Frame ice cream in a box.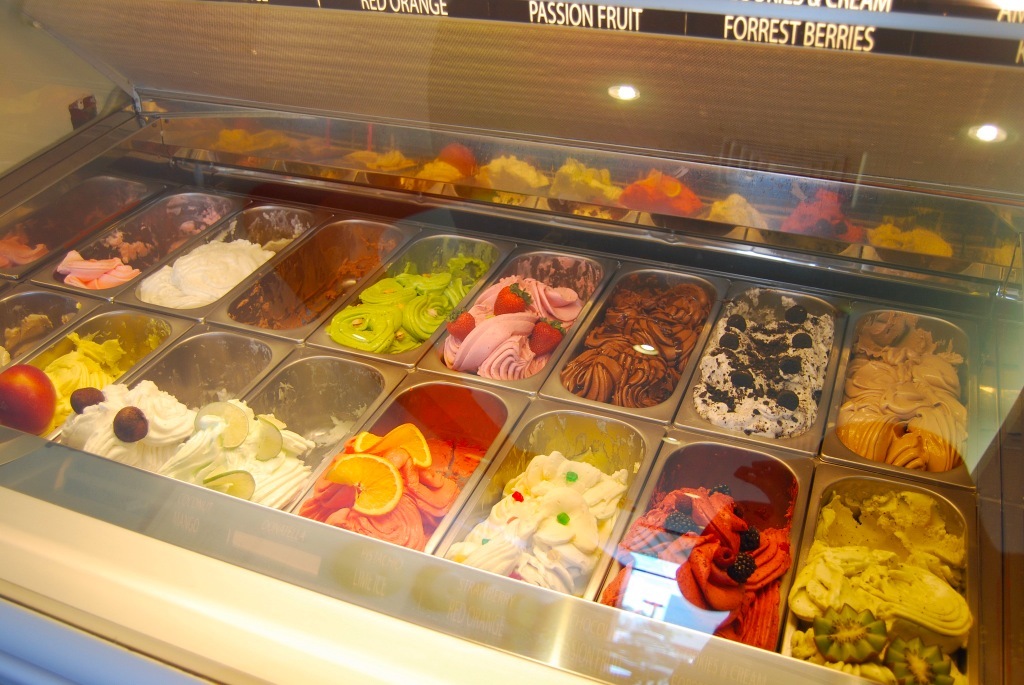
(690,289,840,438).
